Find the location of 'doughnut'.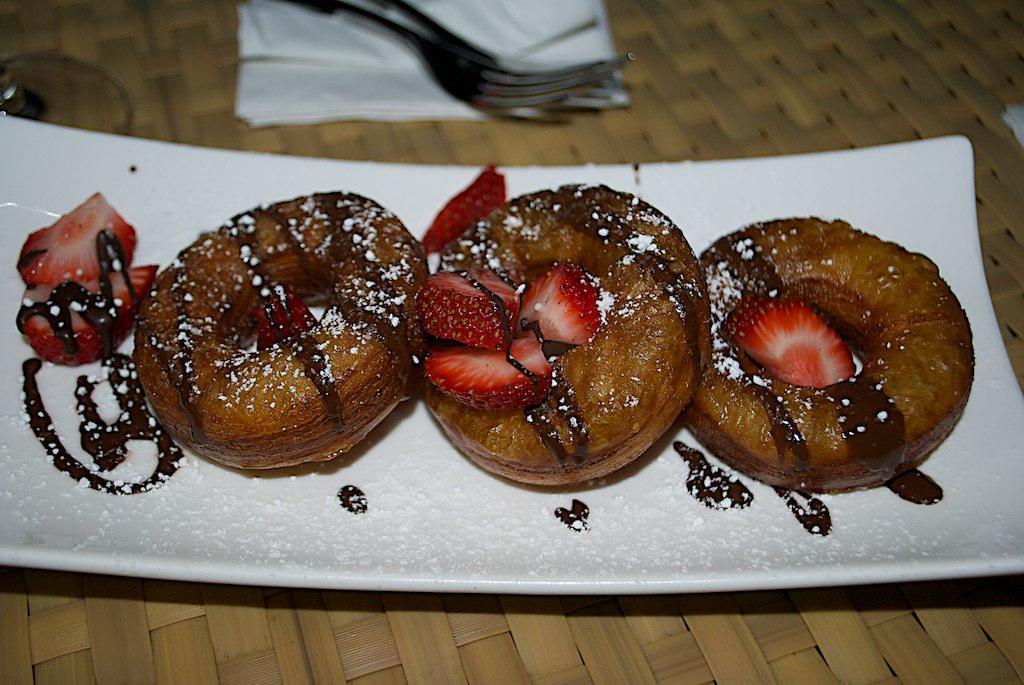
Location: box=[426, 185, 708, 494].
